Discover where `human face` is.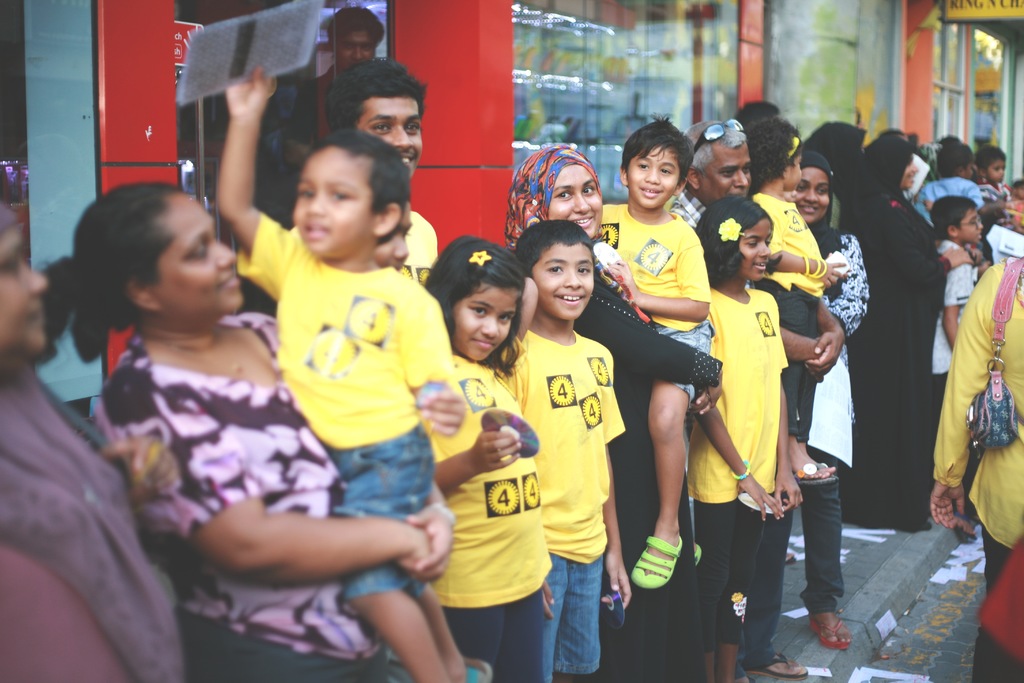
Discovered at box(454, 284, 517, 361).
